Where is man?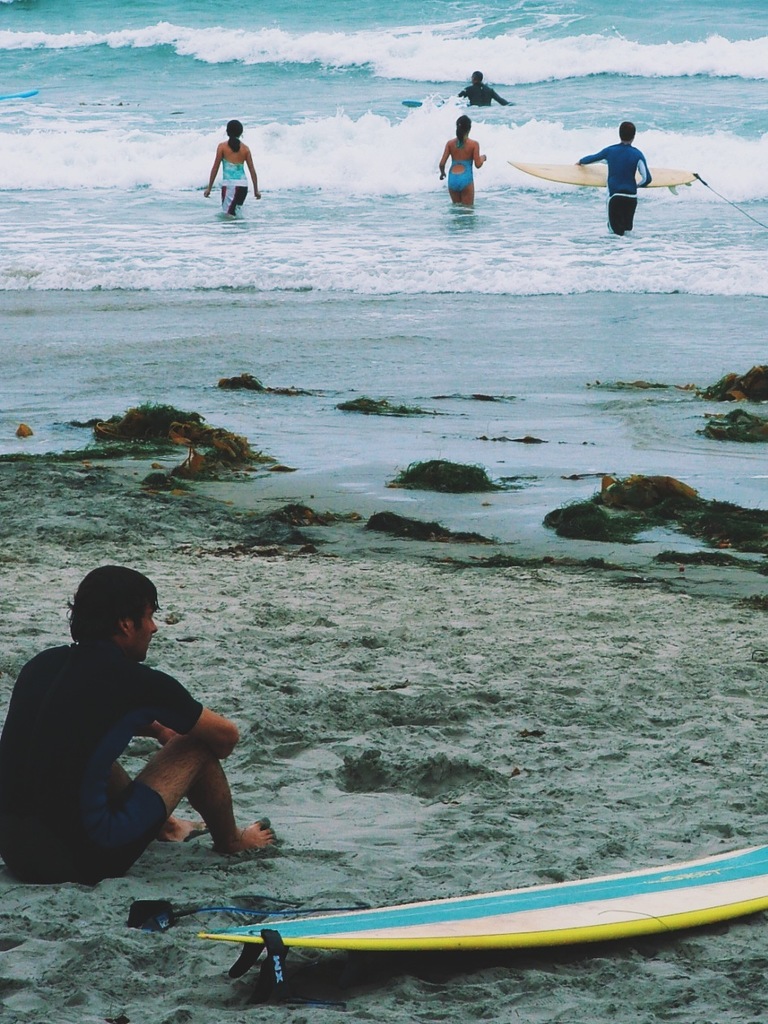
18,572,264,898.
